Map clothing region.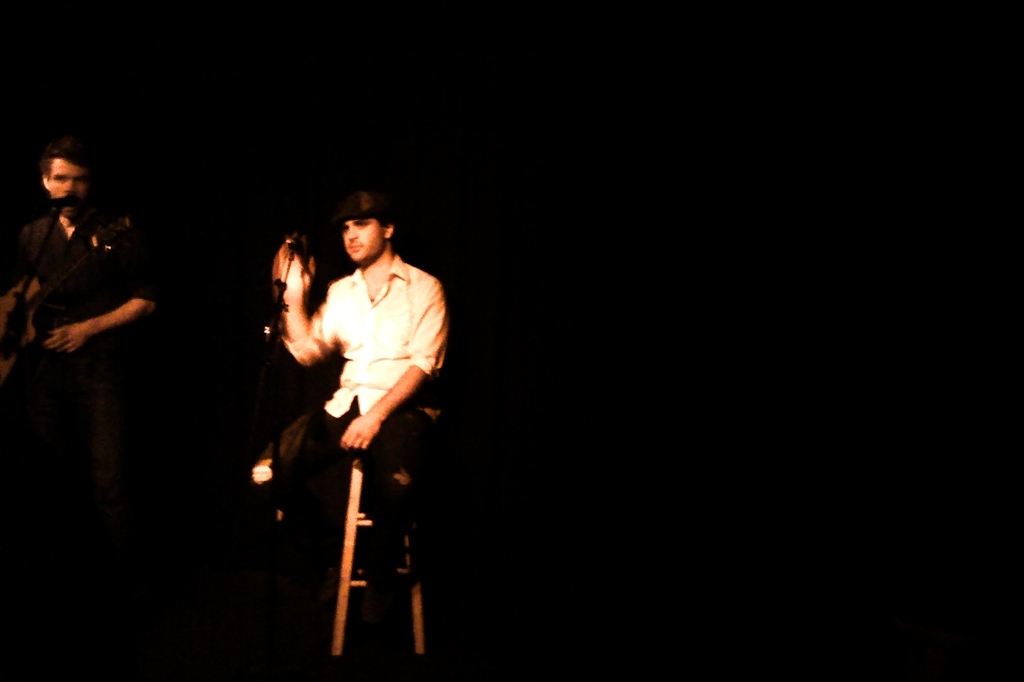
Mapped to [x1=10, y1=154, x2=150, y2=467].
